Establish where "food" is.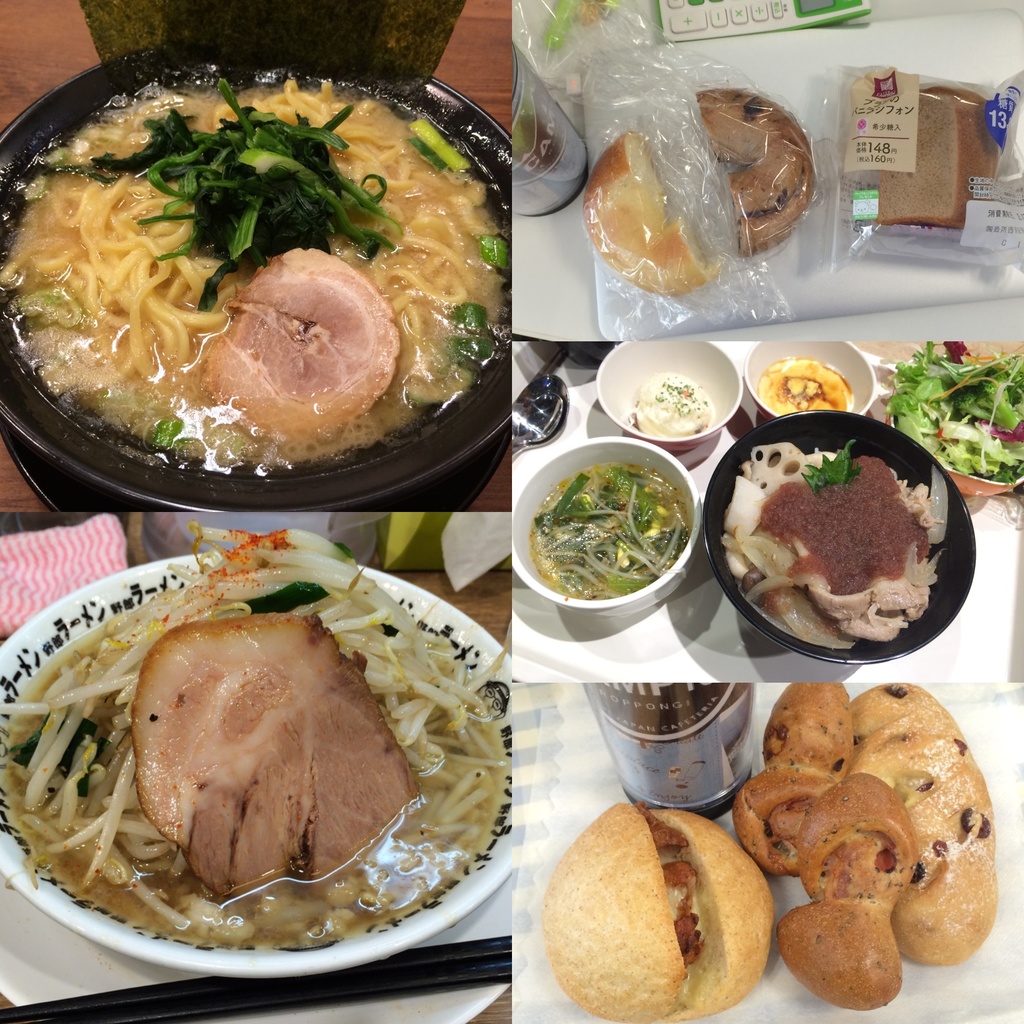
Established at left=529, top=463, right=688, bottom=601.
